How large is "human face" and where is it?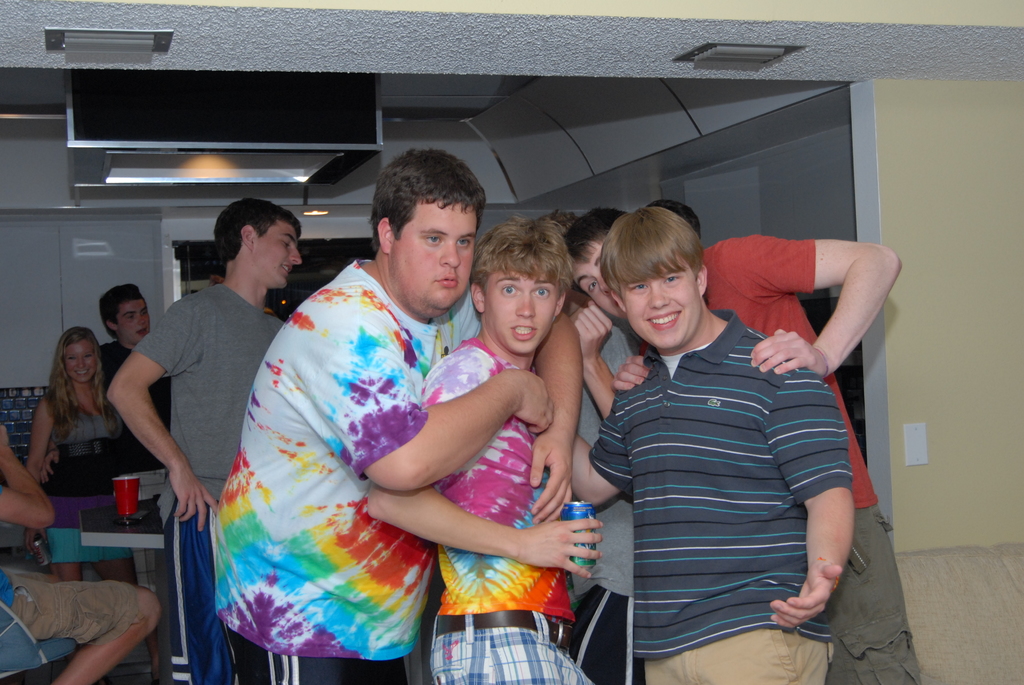
Bounding box: (left=57, top=340, right=95, bottom=386).
